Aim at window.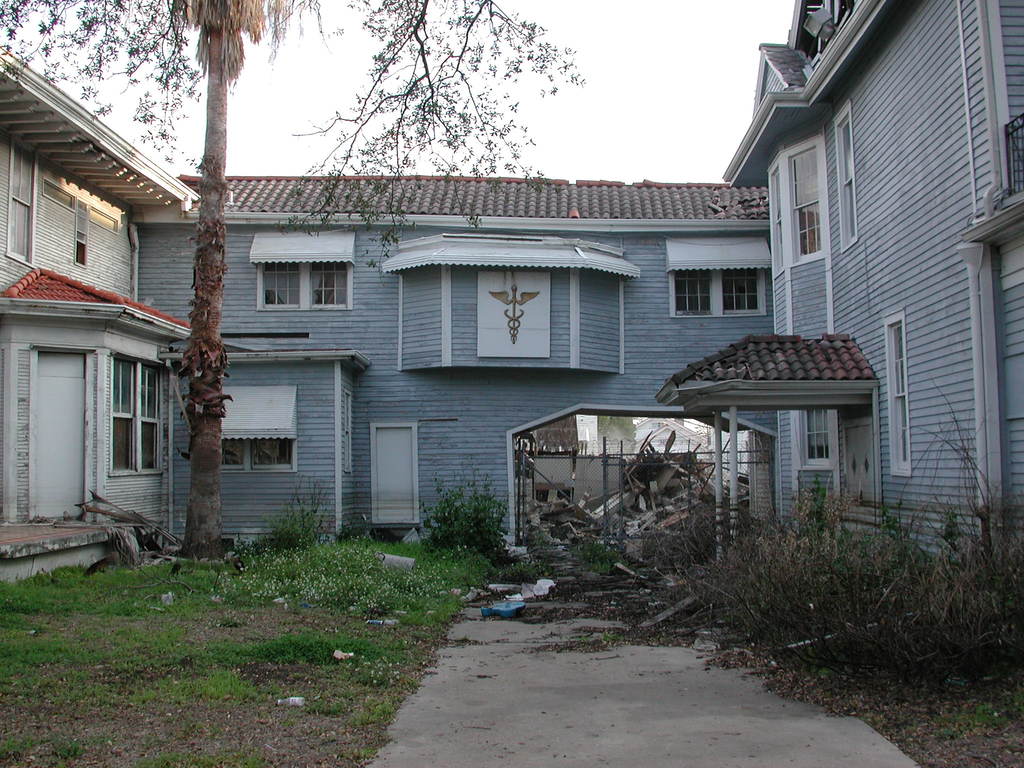
Aimed at x1=74, y1=197, x2=87, y2=266.
